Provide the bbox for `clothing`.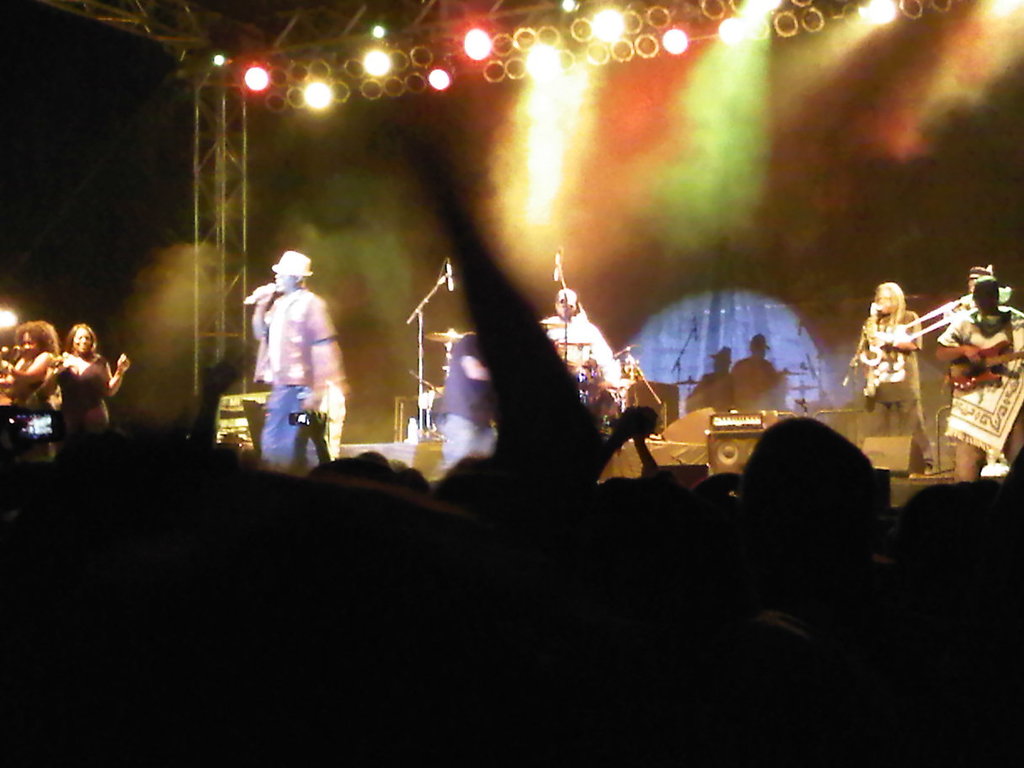
244,277,348,384.
